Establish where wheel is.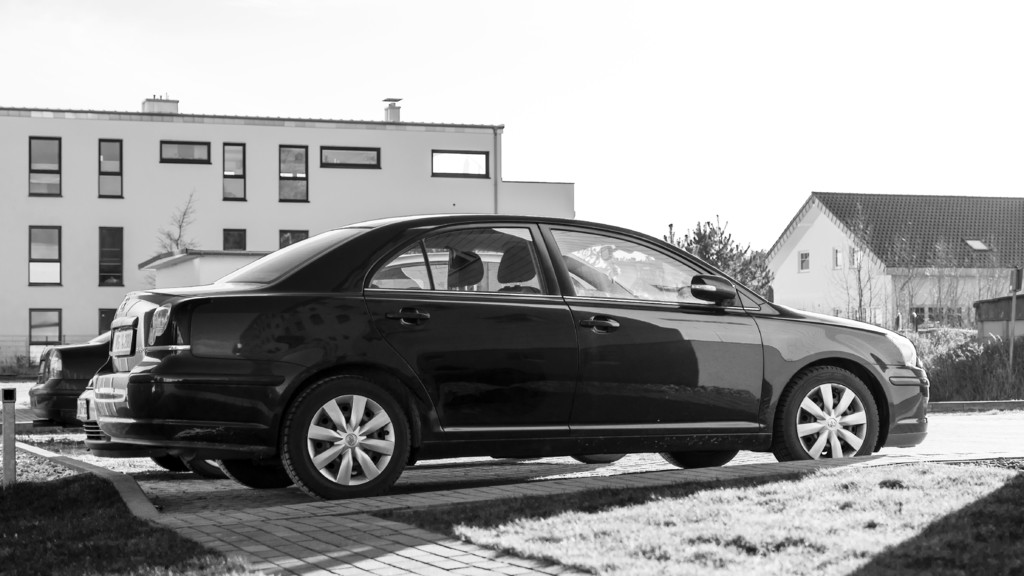
Established at detection(184, 453, 225, 477).
